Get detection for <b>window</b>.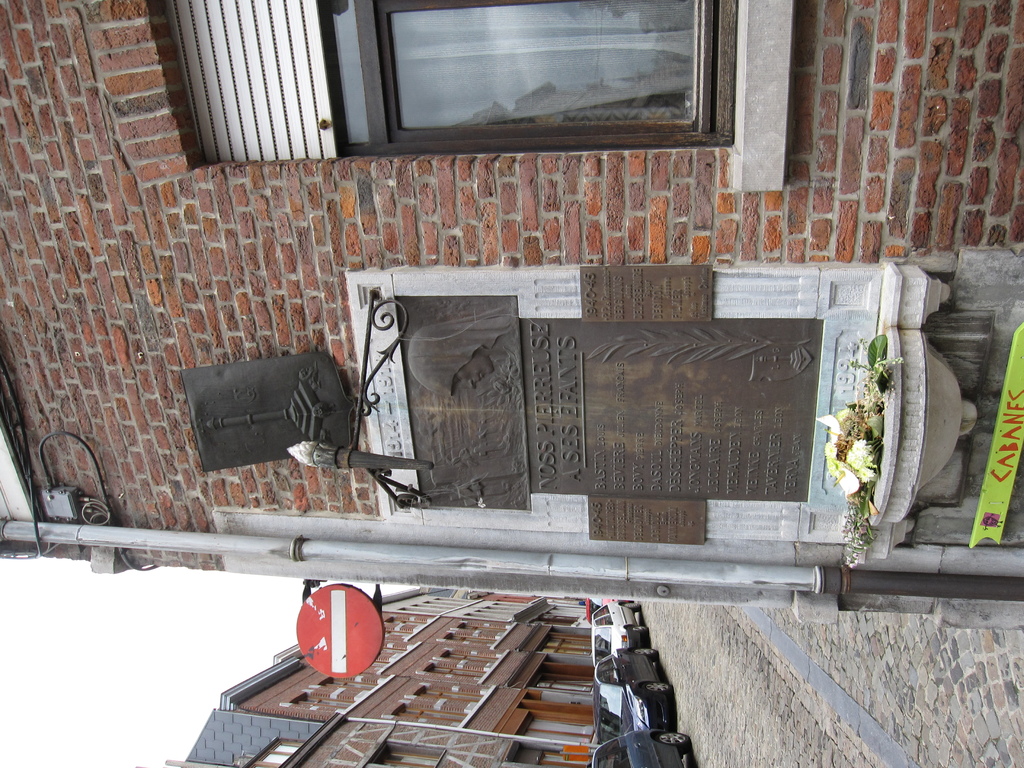
Detection: [x1=118, y1=0, x2=812, y2=199].
